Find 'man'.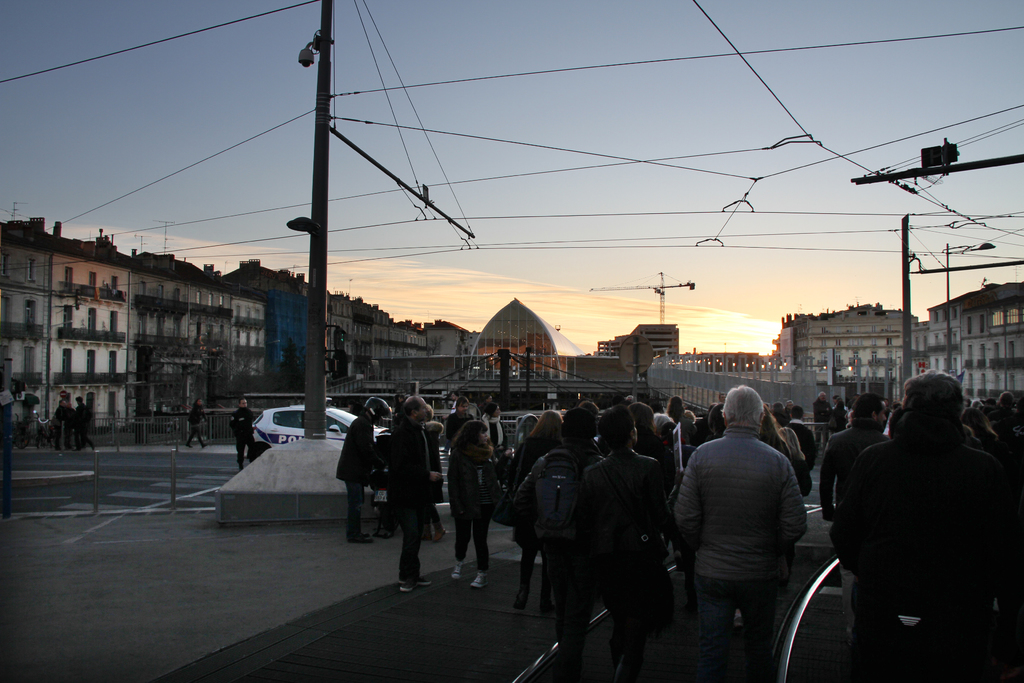
(821,388,890,519).
